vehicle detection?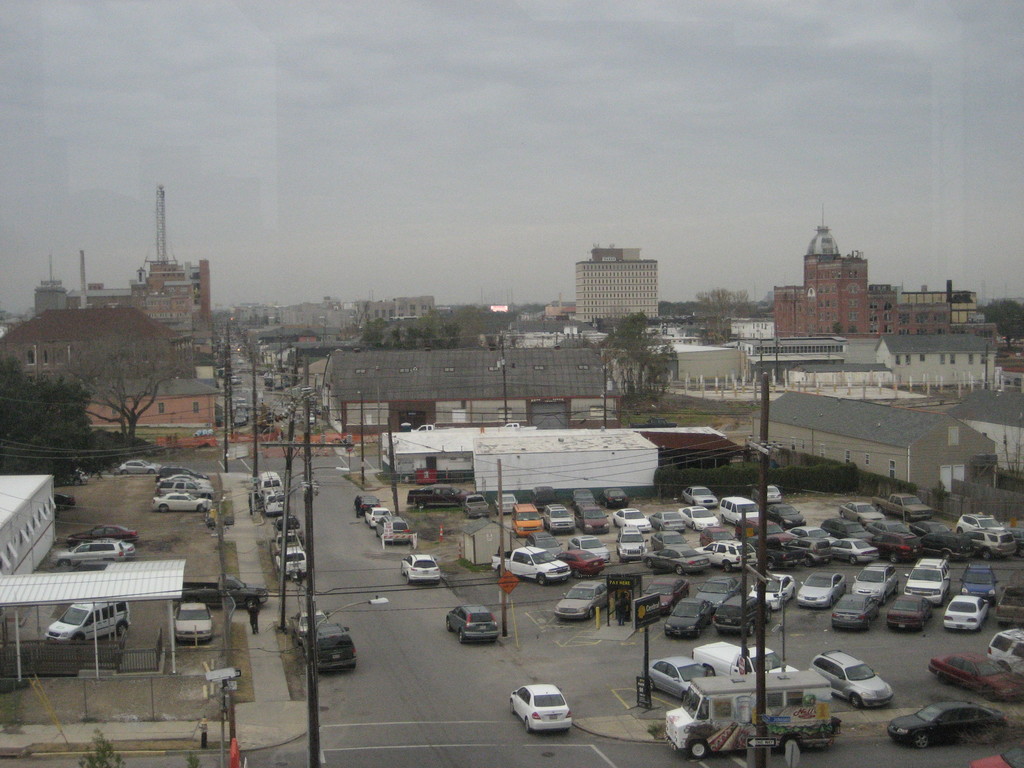
pyautogui.locateOnScreen(509, 682, 573, 735)
